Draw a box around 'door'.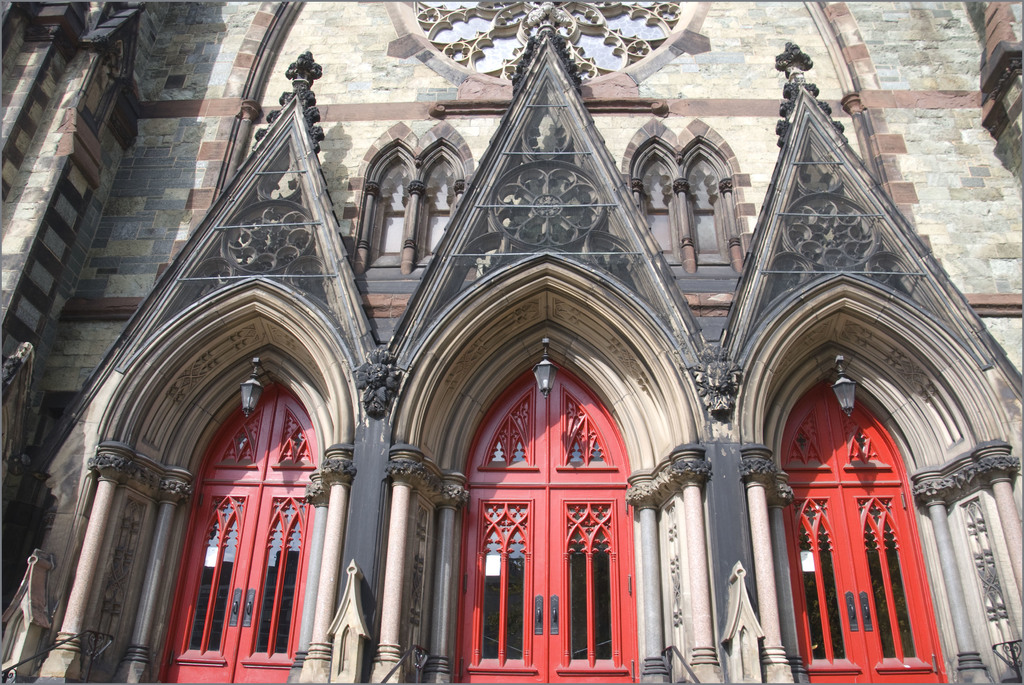
{"left": 778, "top": 371, "right": 939, "bottom": 684}.
